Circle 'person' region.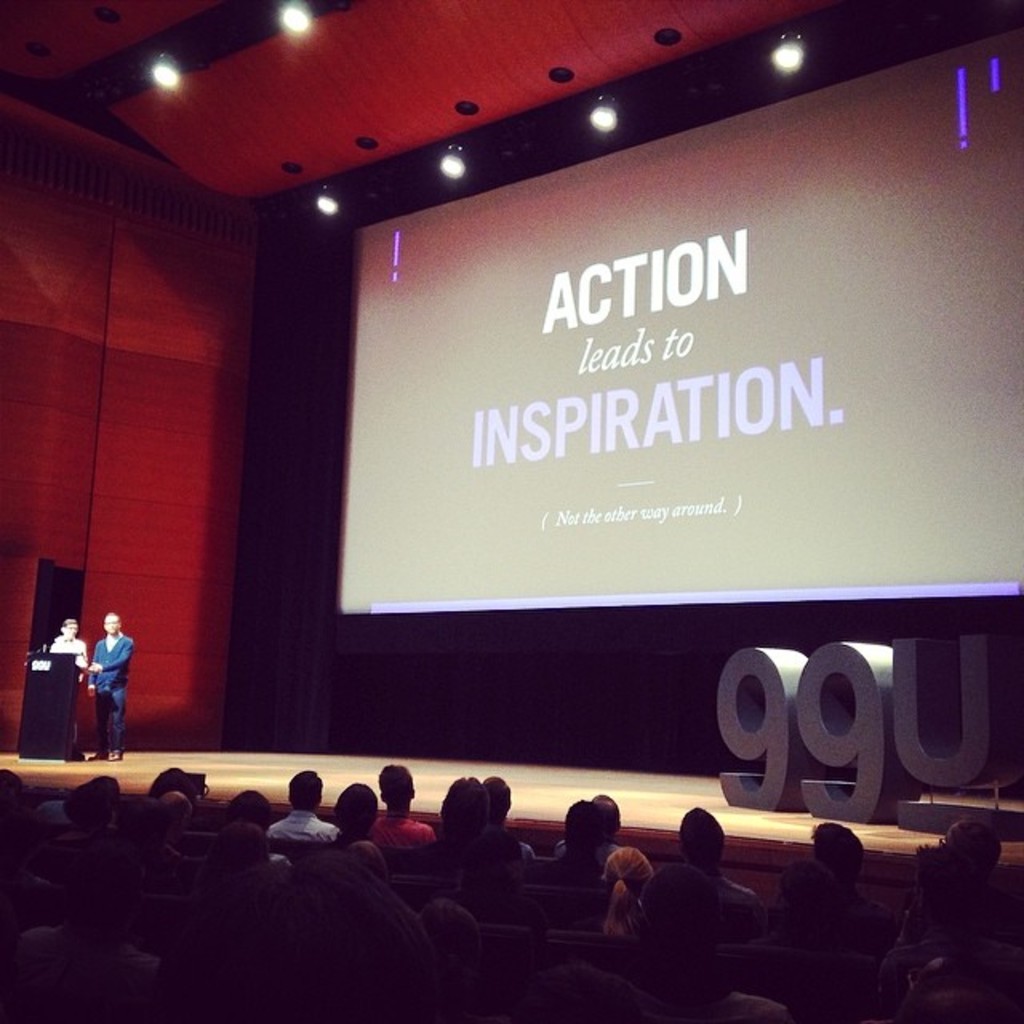
Region: (left=659, top=802, right=749, bottom=930).
